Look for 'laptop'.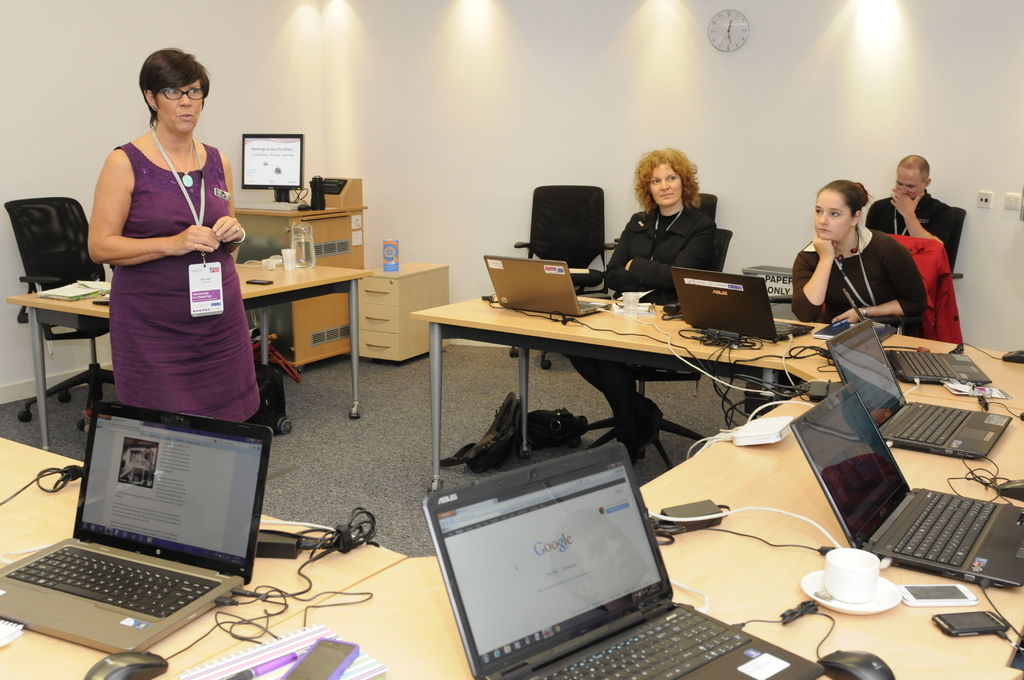
Found: bbox(482, 255, 612, 320).
